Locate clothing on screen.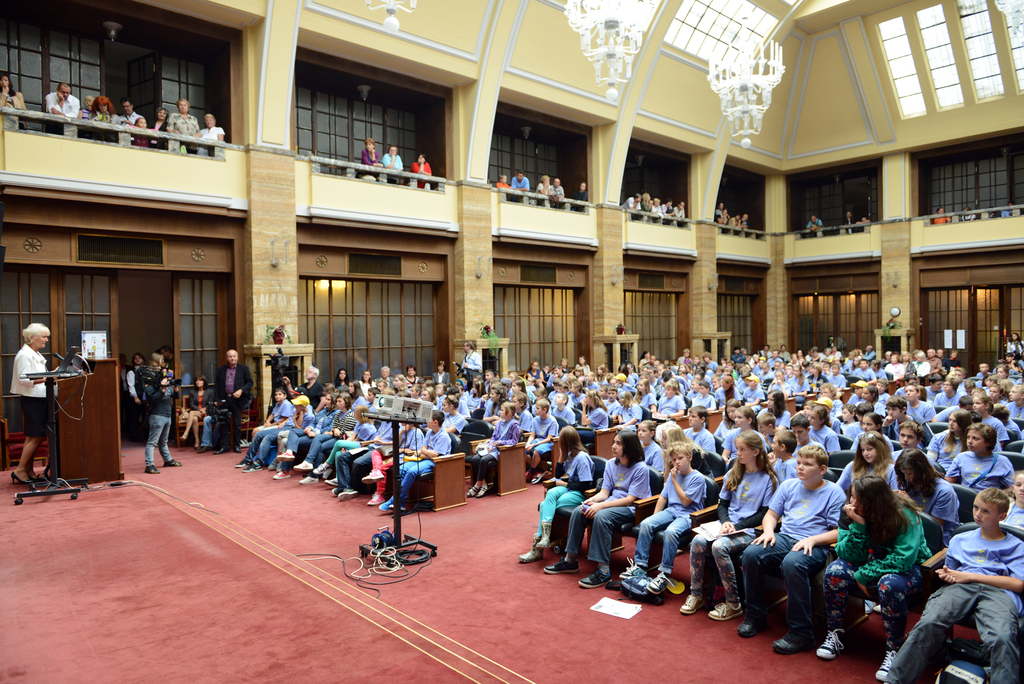
On screen at [636,466,712,572].
